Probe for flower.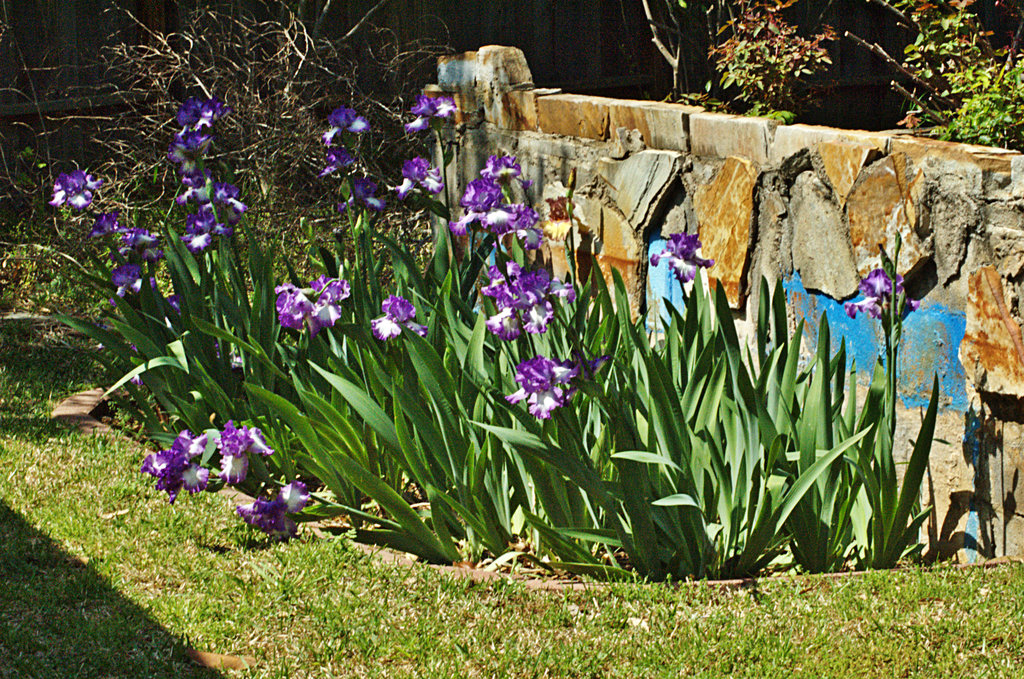
Probe result: [left=212, top=416, right=276, bottom=493].
